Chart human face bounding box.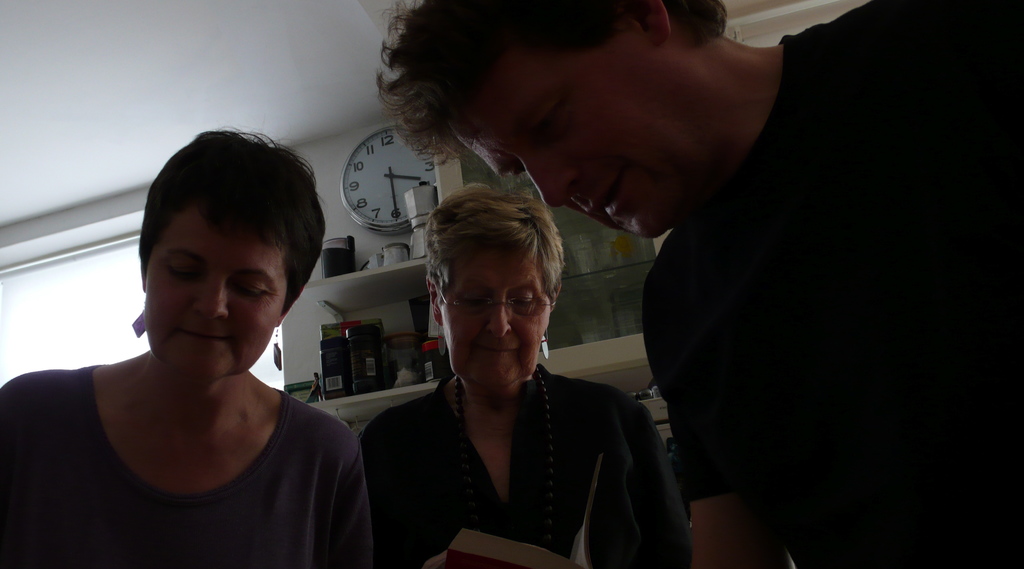
Charted: detection(143, 211, 288, 382).
